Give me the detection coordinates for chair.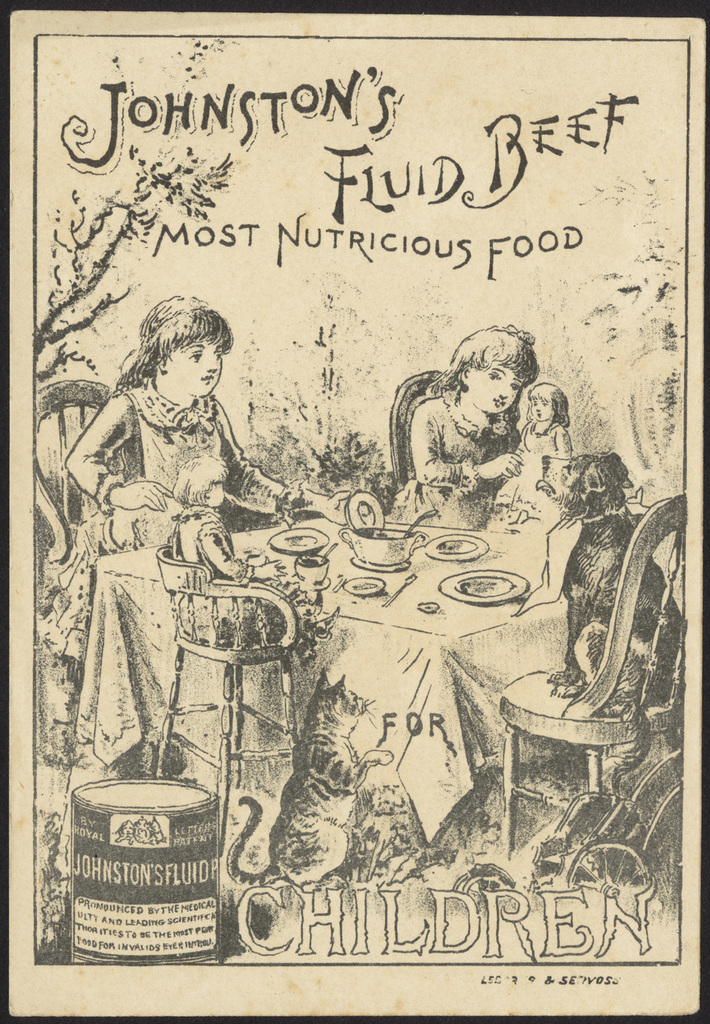
30, 377, 117, 608.
